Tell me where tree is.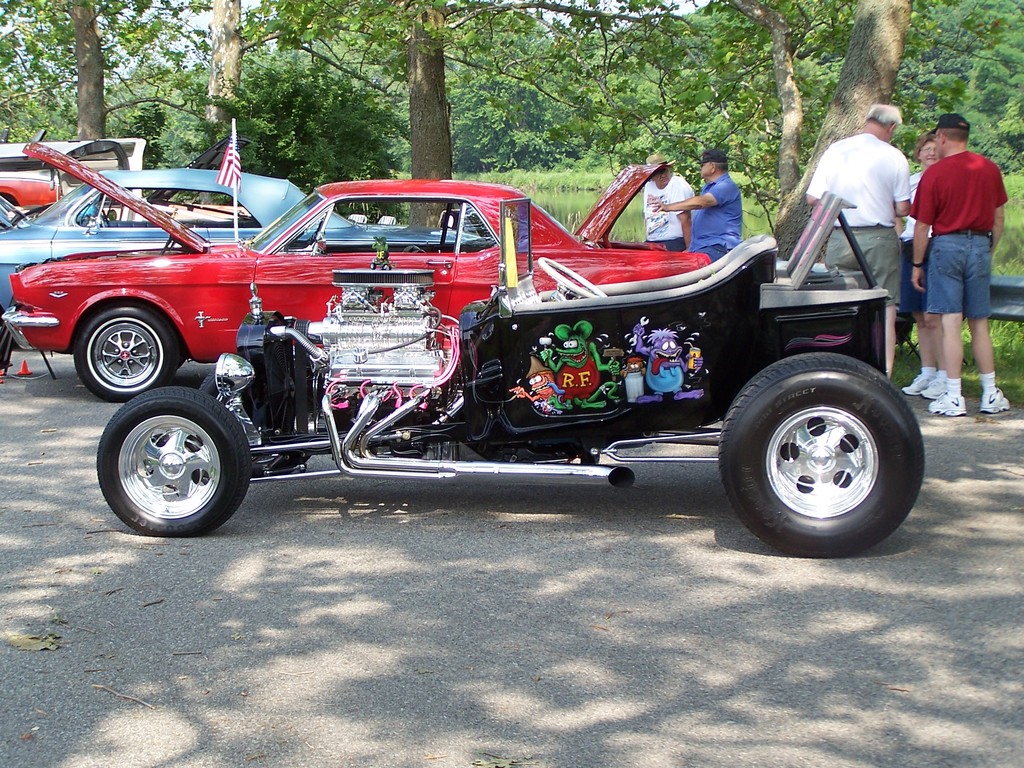
tree is at [left=722, top=0, right=912, bottom=264].
